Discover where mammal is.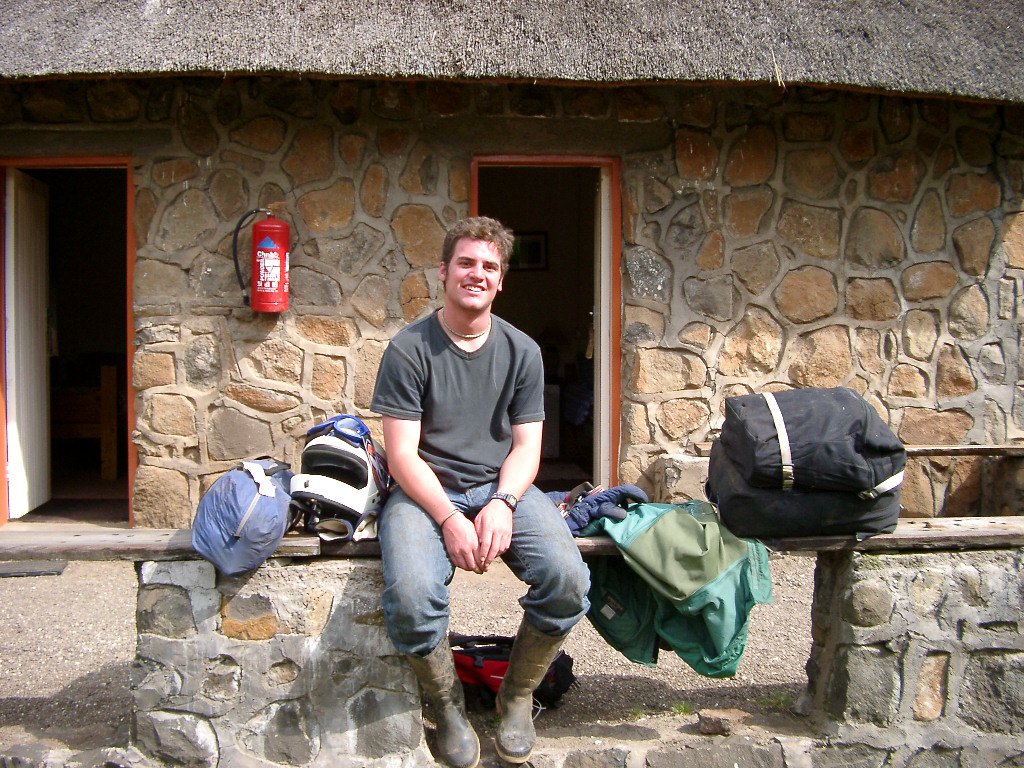
Discovered at bbox=(370, 201, 591, 765).
